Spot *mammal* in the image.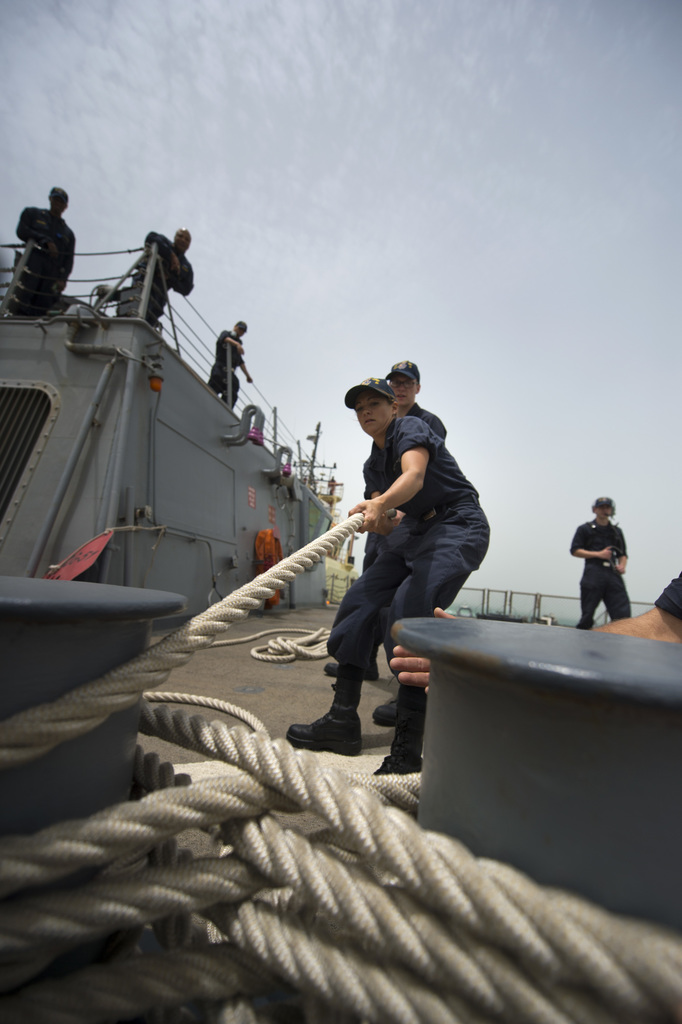
*mammal* found at rect(592, 570, 681, 645).
